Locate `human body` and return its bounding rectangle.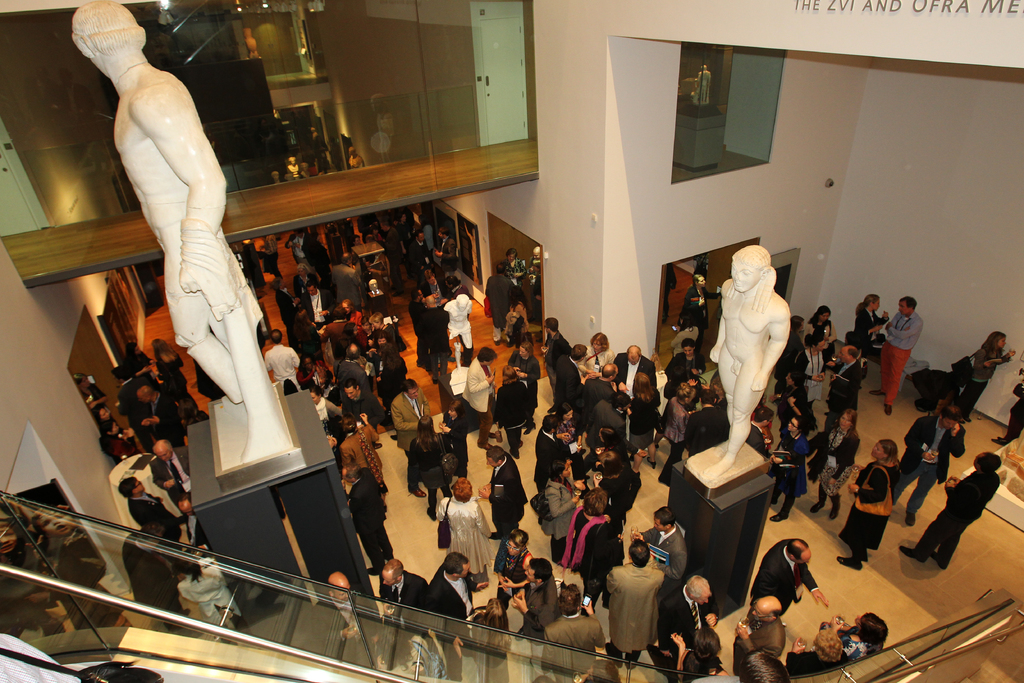
(801, 625, 856, 667).
